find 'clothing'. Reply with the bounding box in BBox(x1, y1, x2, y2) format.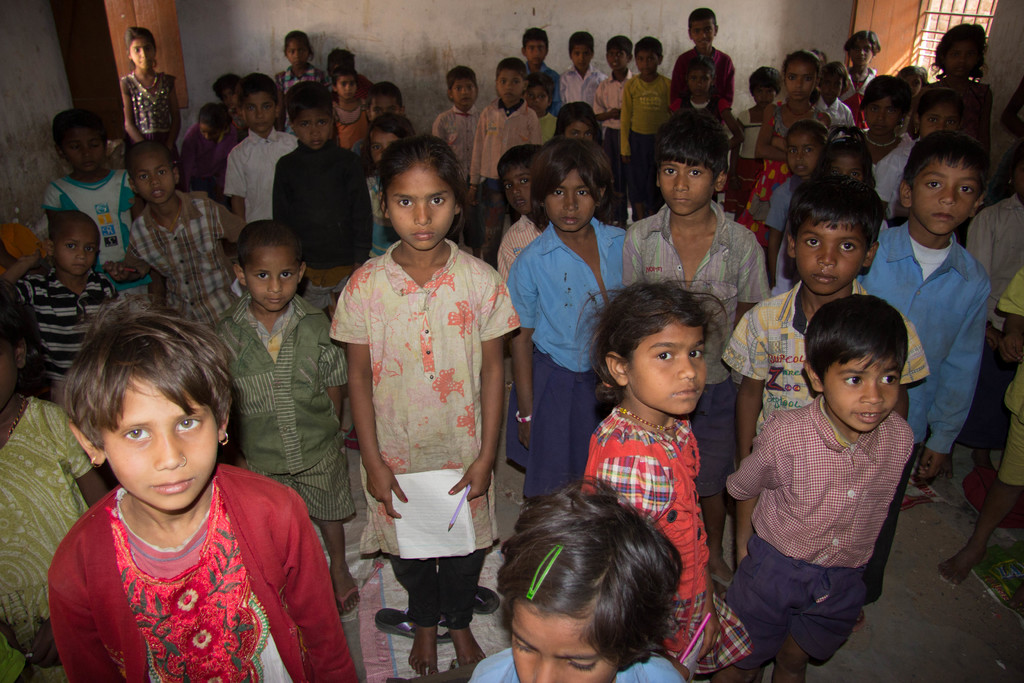
BBox(993, 267, 1023, 484).
